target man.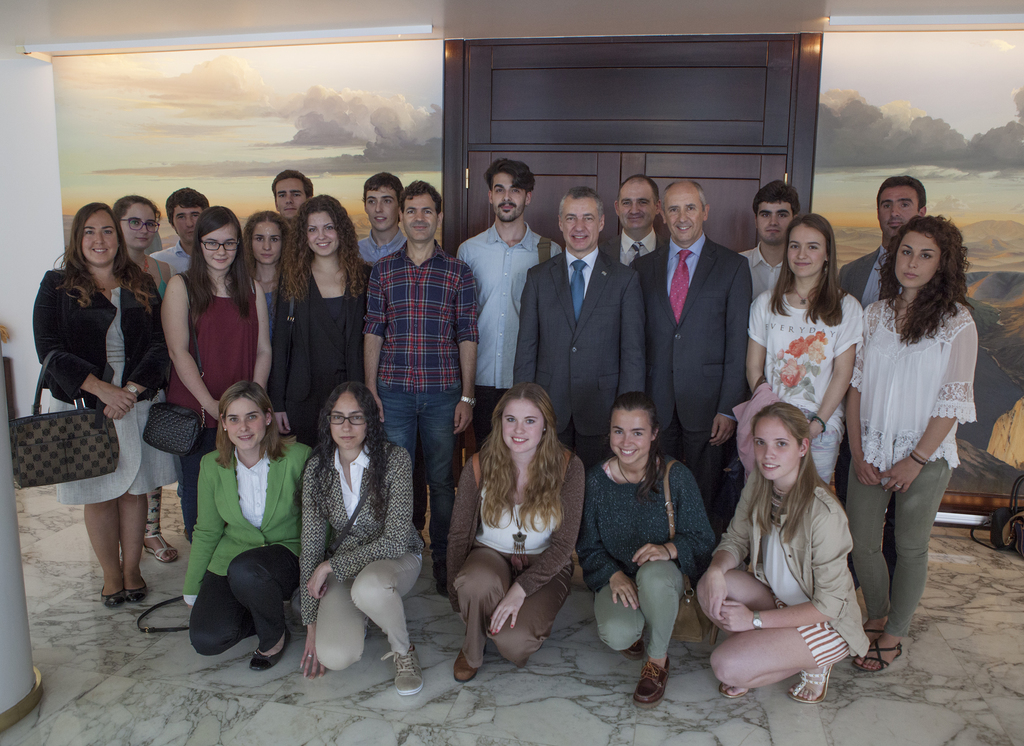
Target region: <bbox>369, 173, 477, 592</bbox>.
